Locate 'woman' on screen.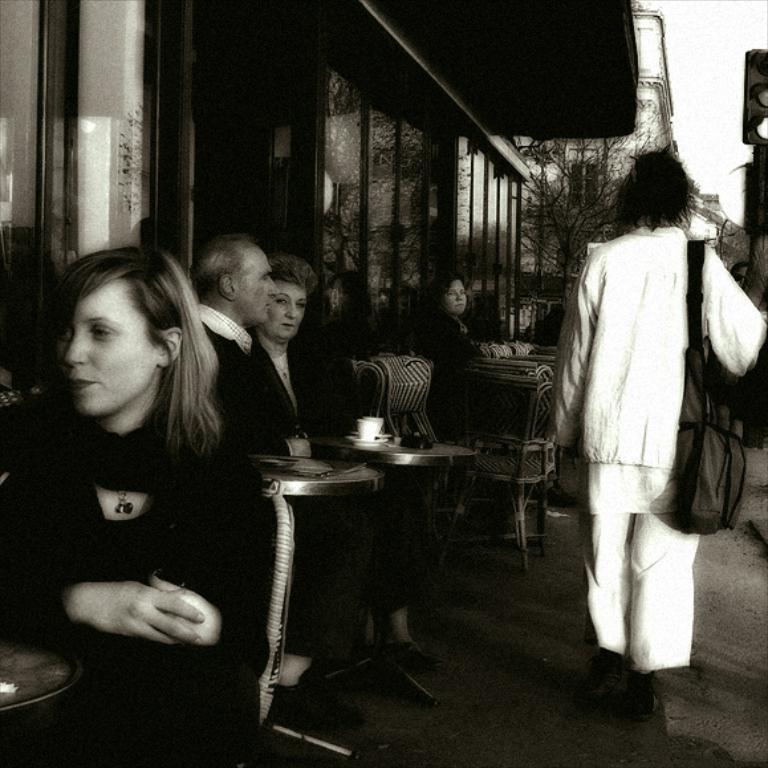
On screen at x1=233, y1=255, x2=451, y2=712.
